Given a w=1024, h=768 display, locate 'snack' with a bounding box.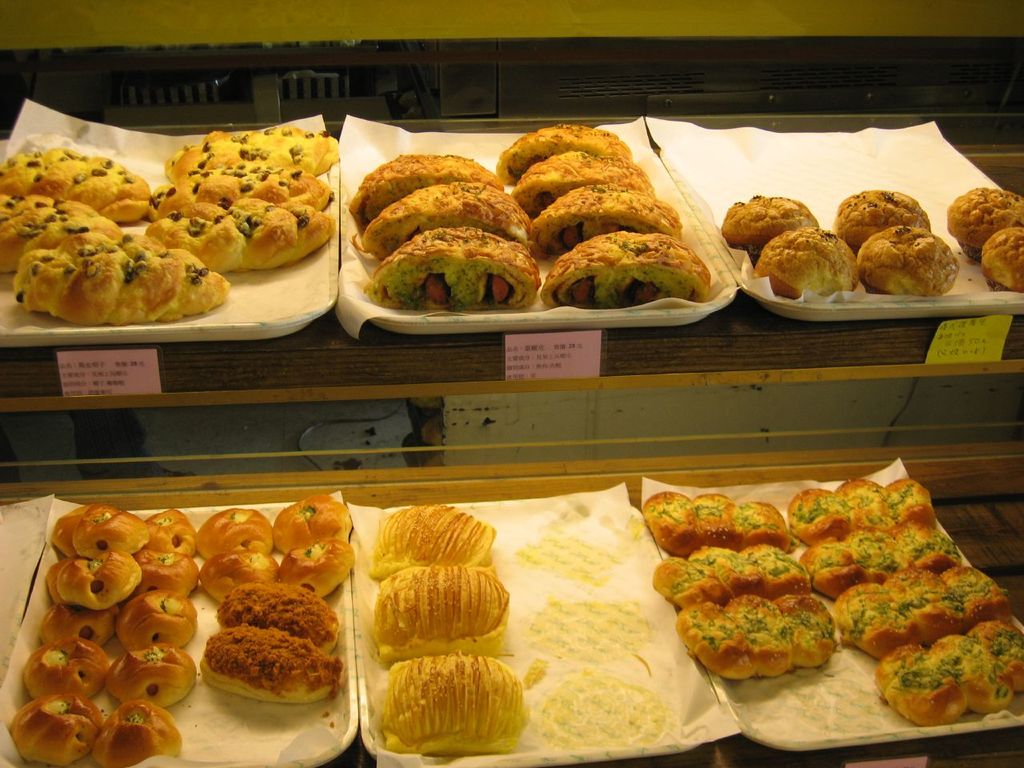
Located: box(373, 503, 497, 571).
